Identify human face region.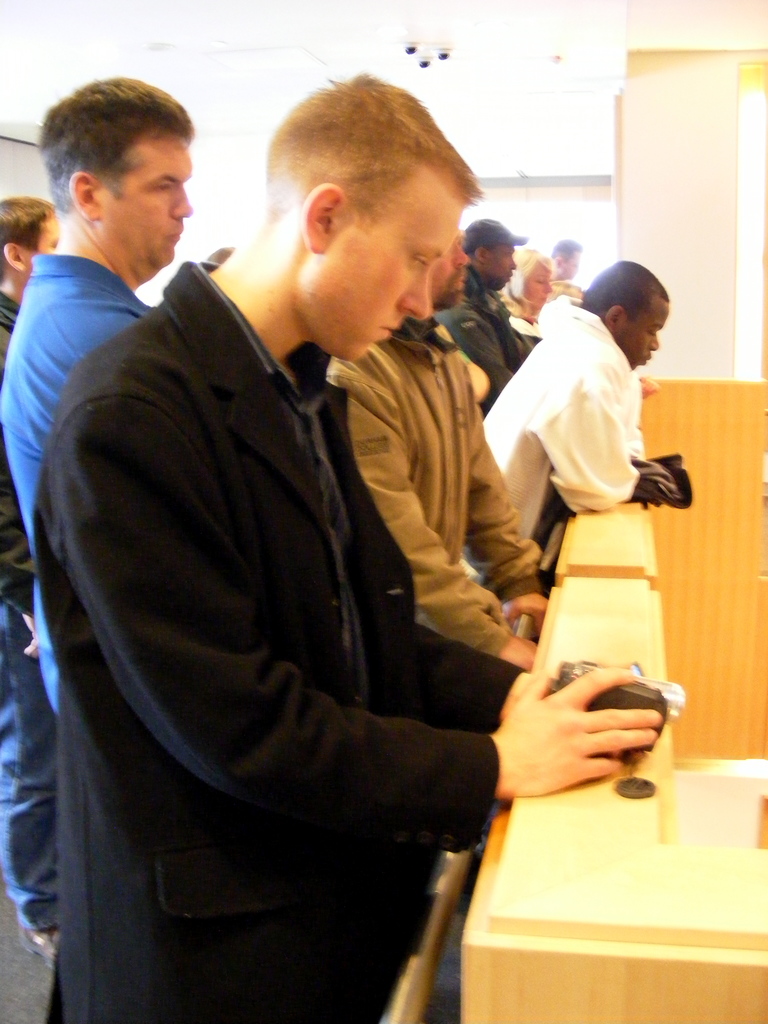
Region: (left=518, top=255, right=551, bottom=309).
